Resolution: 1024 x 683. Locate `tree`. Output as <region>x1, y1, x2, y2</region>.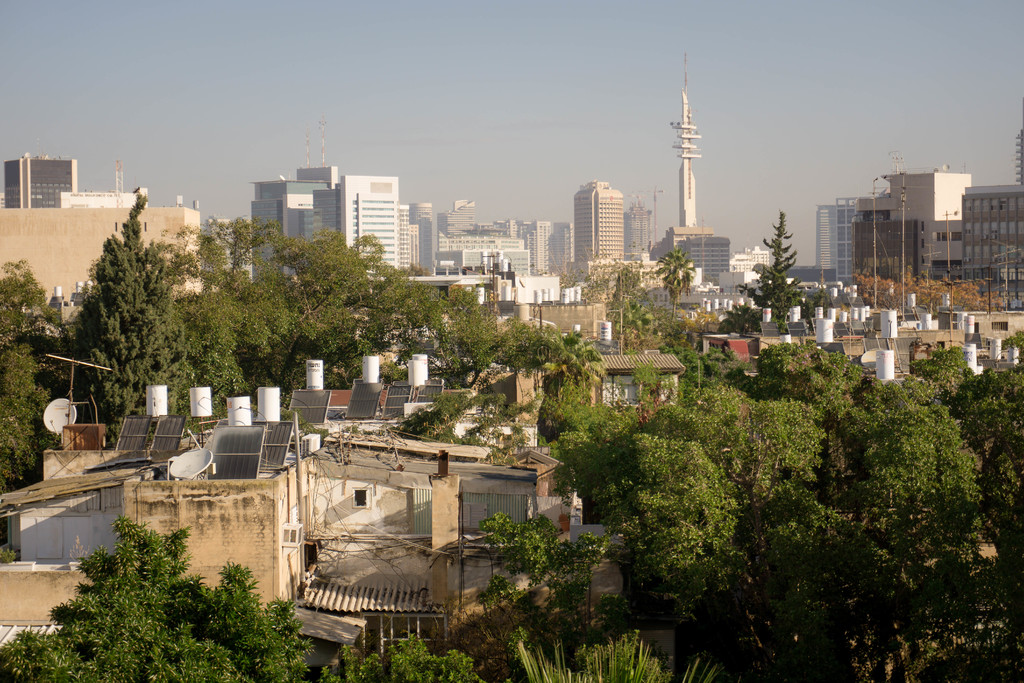
<region>475, 511, 616, 671</region>.
